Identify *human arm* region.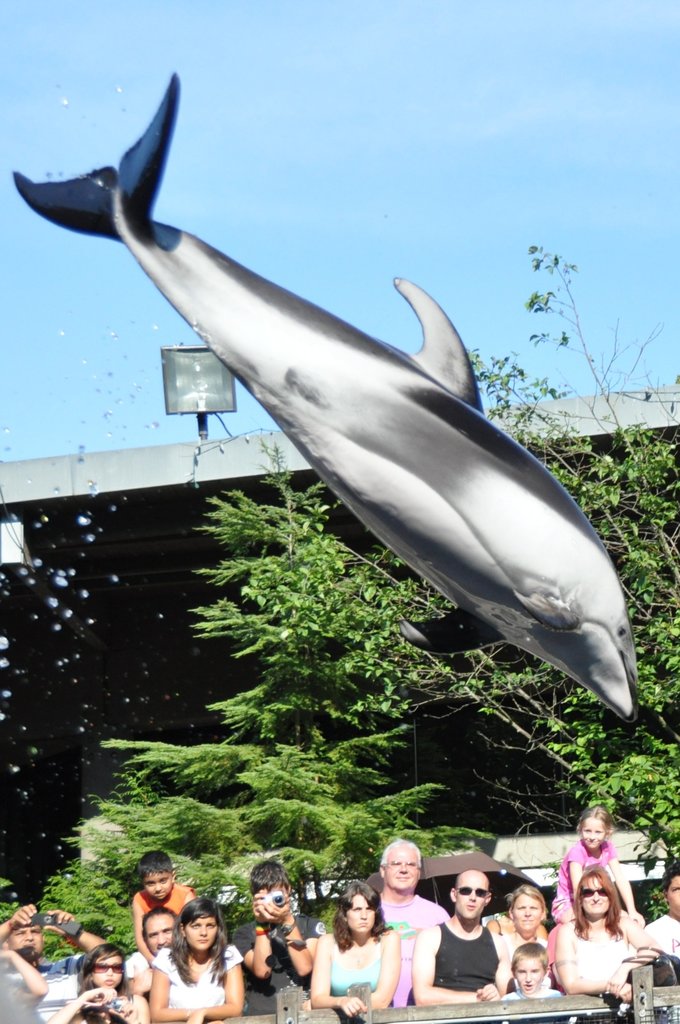
Region: left=305, top=932, right=368, bottom=1016.
